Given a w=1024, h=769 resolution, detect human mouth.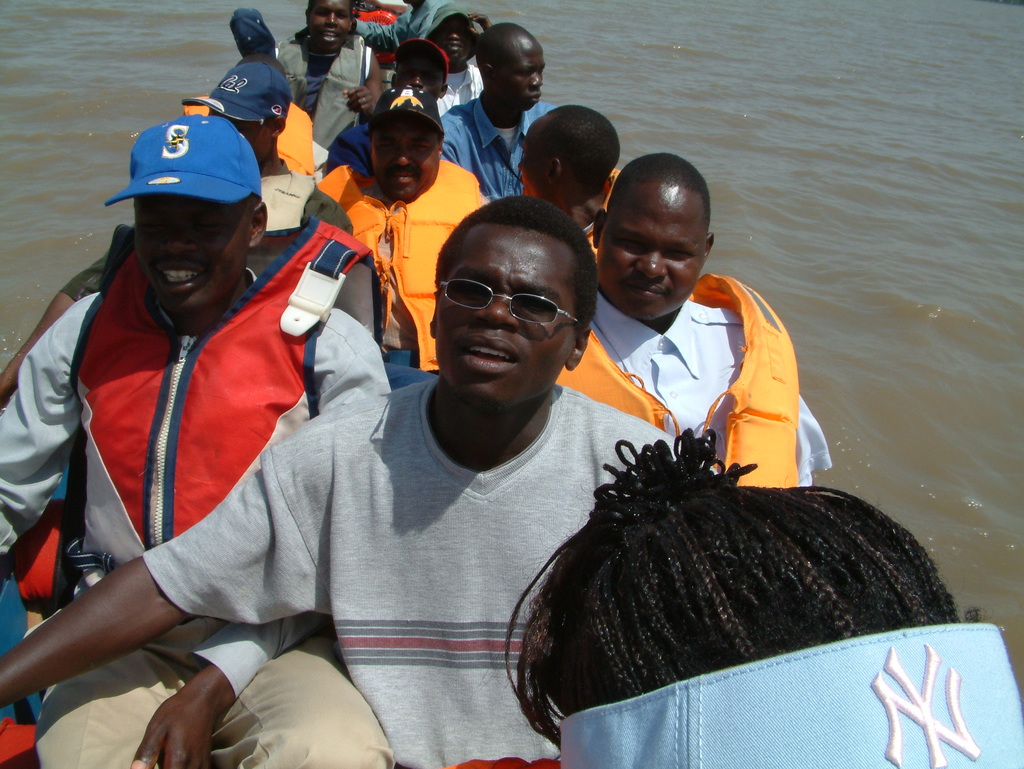
select_region(392, 174, 413, 183).
